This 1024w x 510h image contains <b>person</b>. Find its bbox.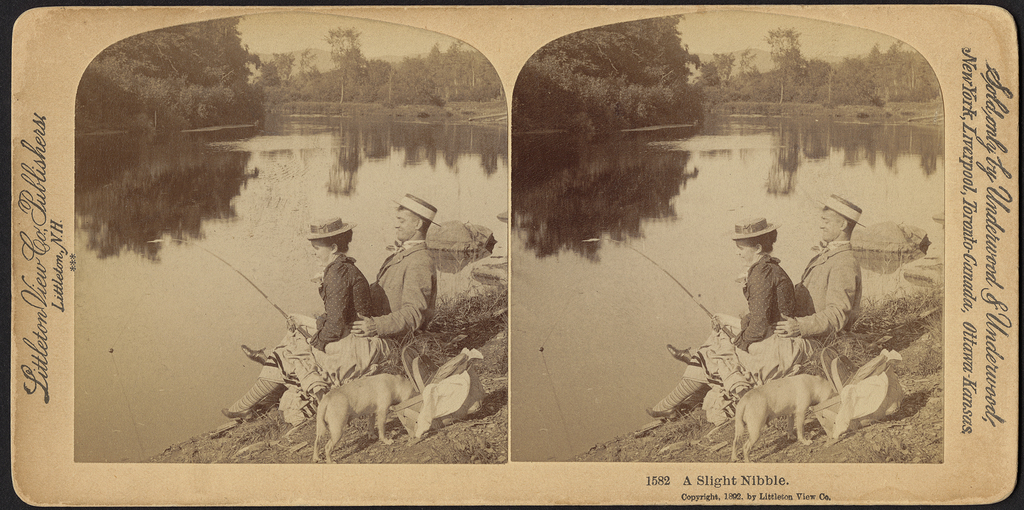
664/193/869/364.
